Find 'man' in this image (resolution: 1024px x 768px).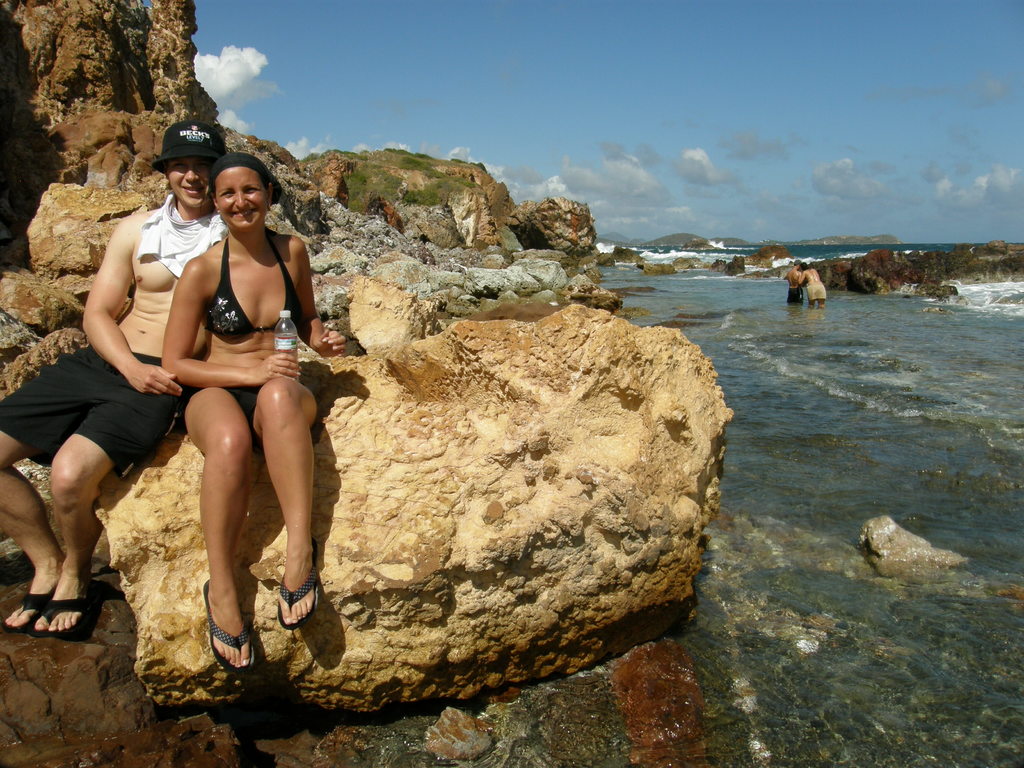
785 260 809 305.
